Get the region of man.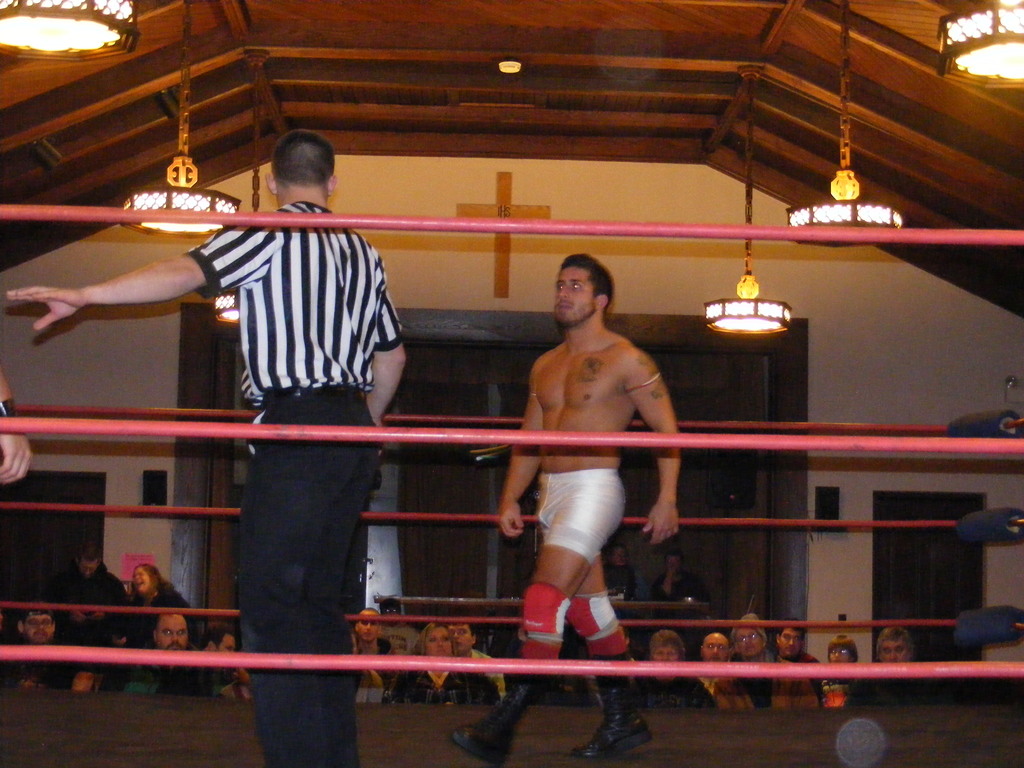
bbox(0, 606, 95, 691).
